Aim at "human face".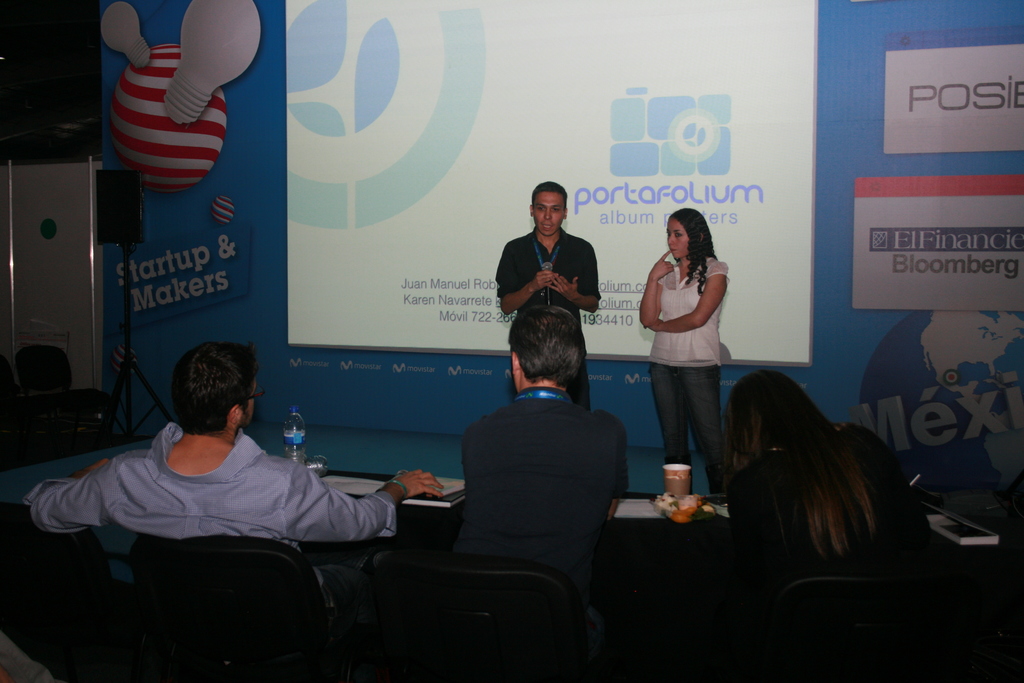
Aimed at <box>534,186,564,237</box>.
